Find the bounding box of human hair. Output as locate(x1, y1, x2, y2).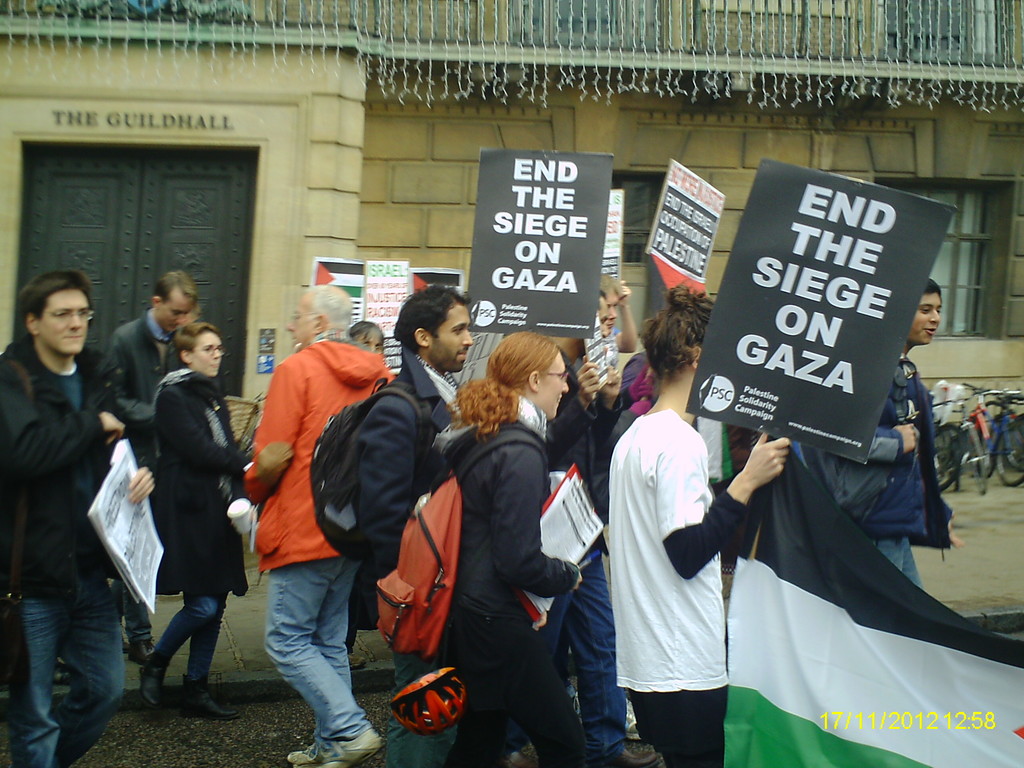
locate(461, 343, 572, 438).
